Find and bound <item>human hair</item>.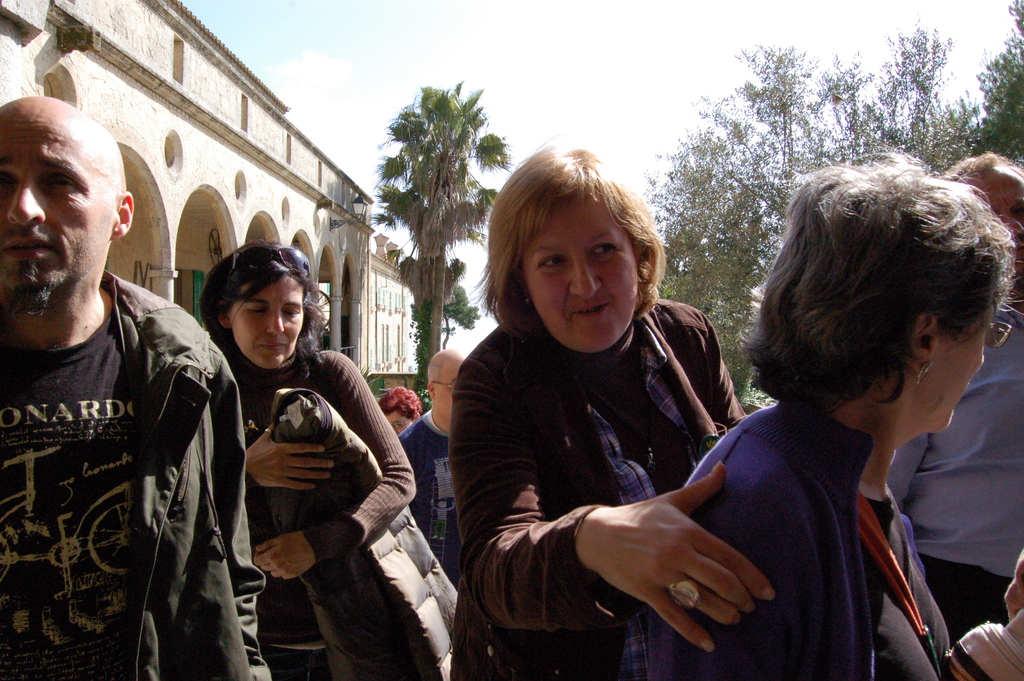
Bound: (x1=940, y1=150, x2=1023, y2=183).
